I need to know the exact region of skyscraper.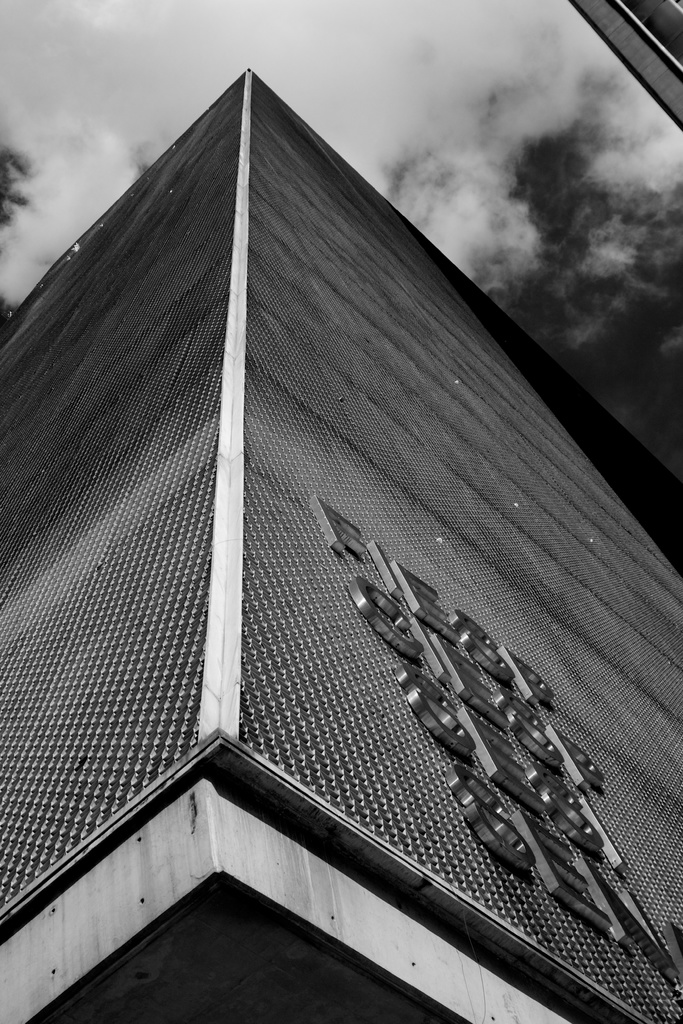
Region: BBox(0, 67, 682, 1023).
